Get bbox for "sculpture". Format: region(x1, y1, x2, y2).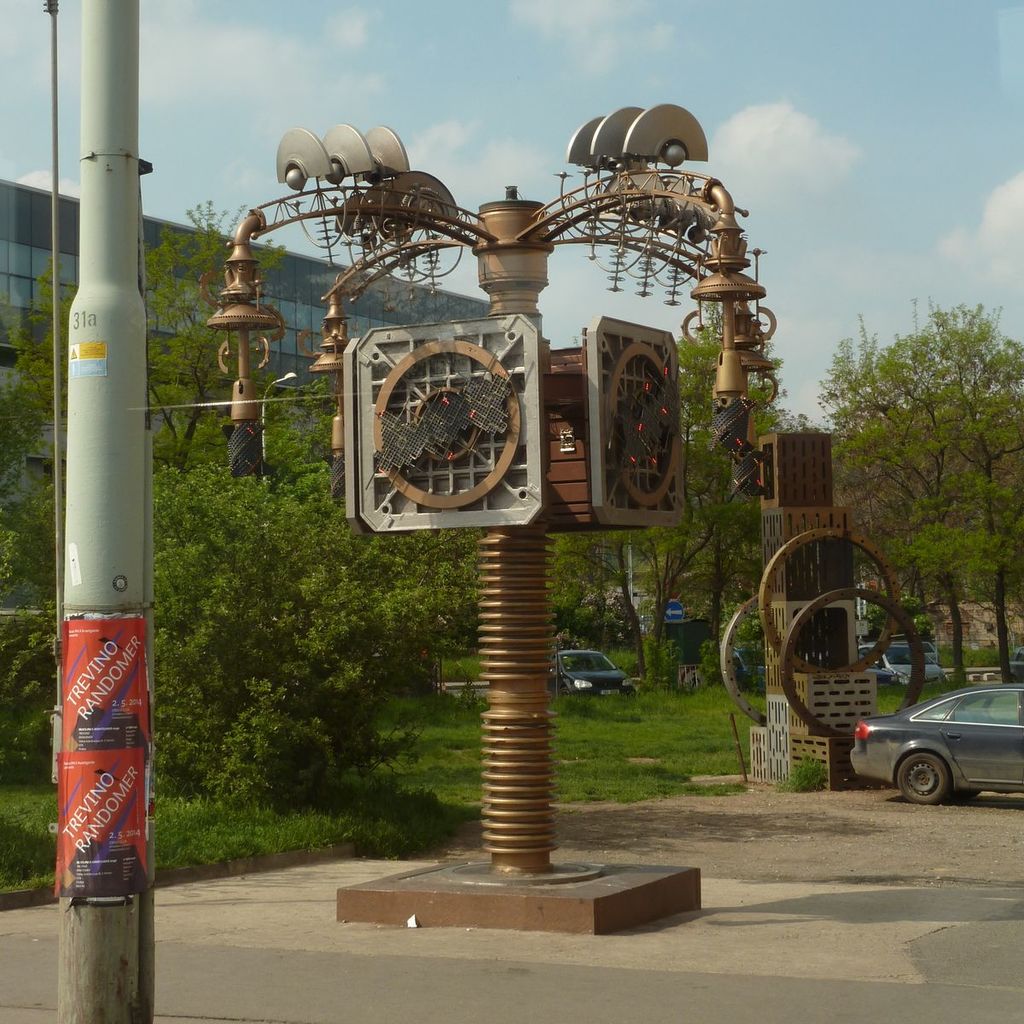
region(713, 511, 924, 751).
